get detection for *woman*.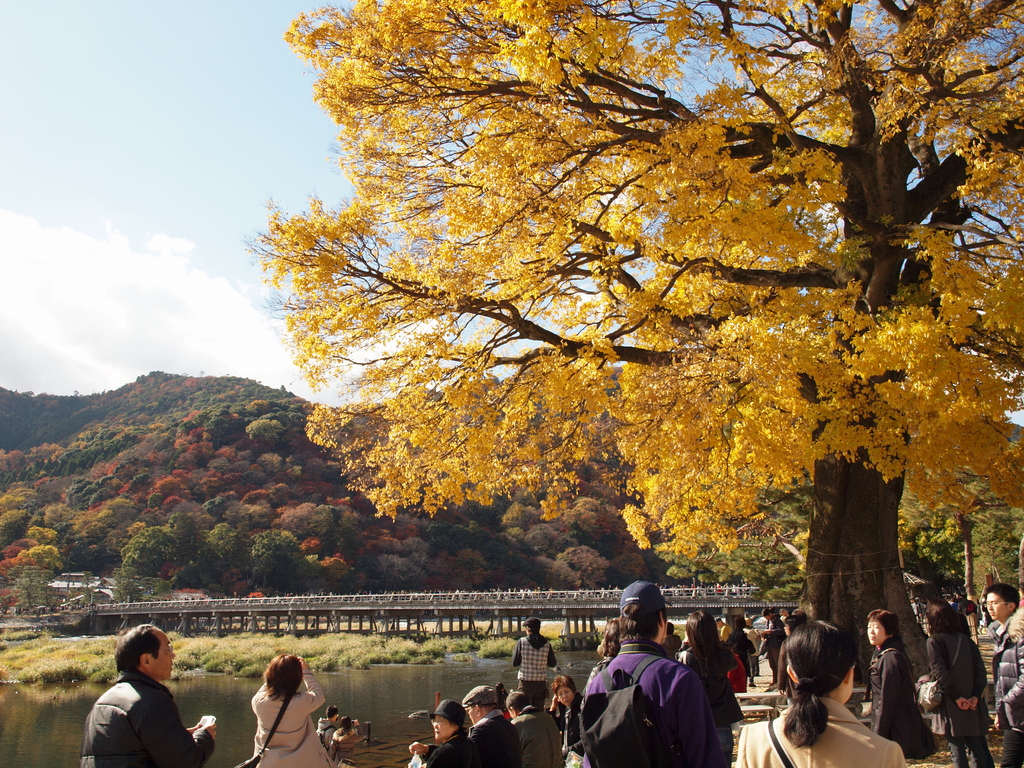
Detection: bbox=[408, 698, 486, 767].
